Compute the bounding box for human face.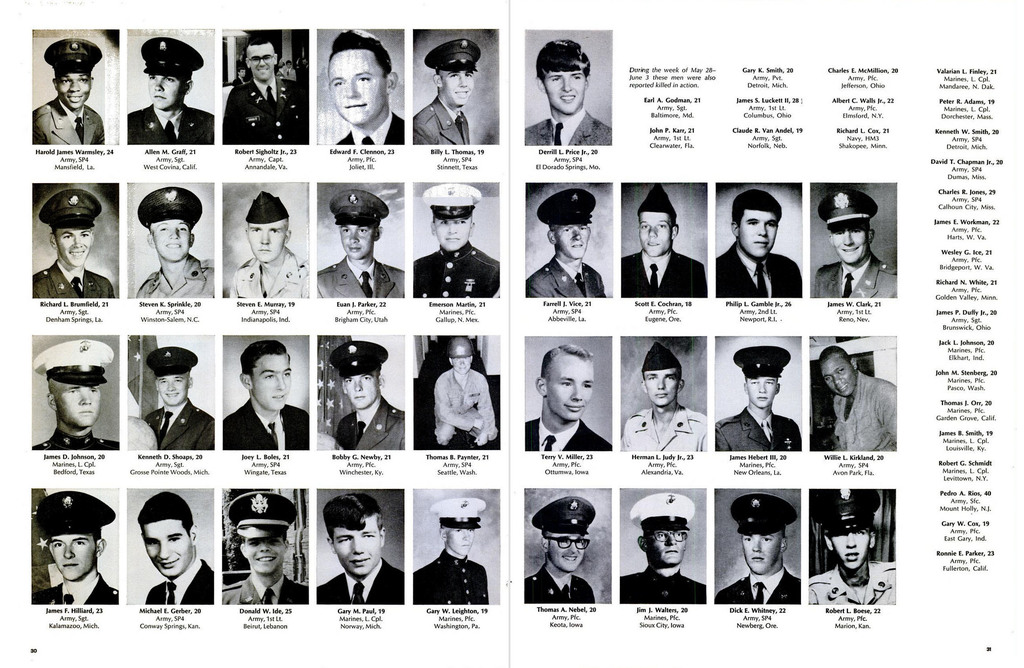
left=640, top=210, right=669, bottom=252.
